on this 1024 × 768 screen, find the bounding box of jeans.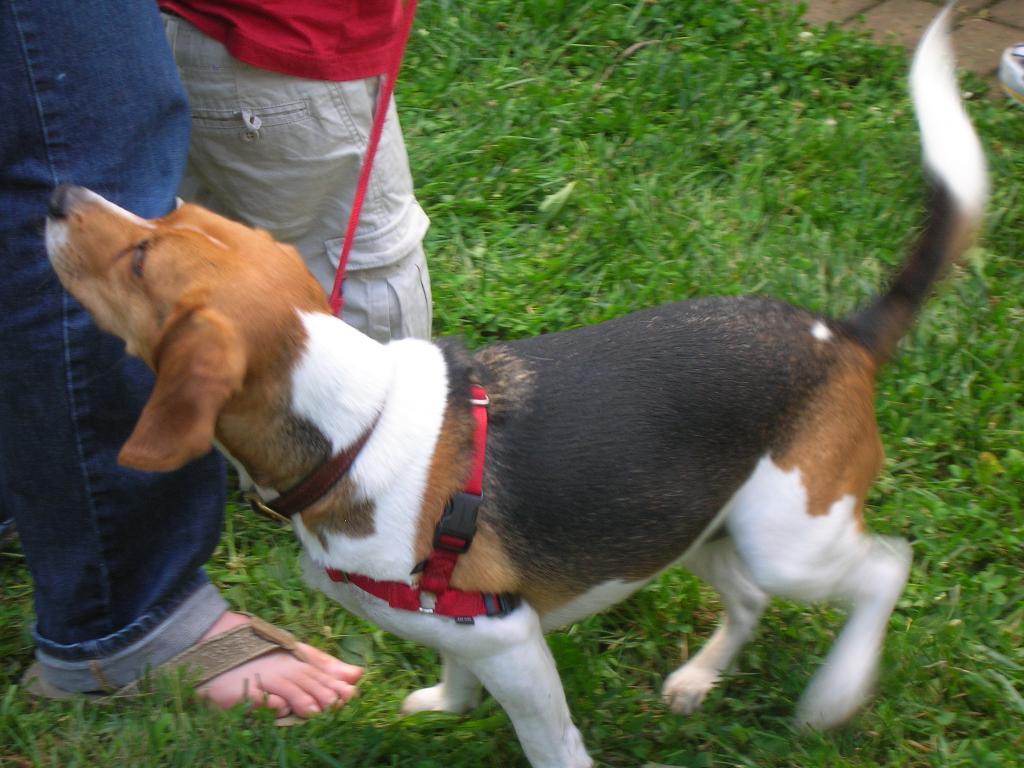
Bounding box: bbox=(162, 15, 428, 340).
